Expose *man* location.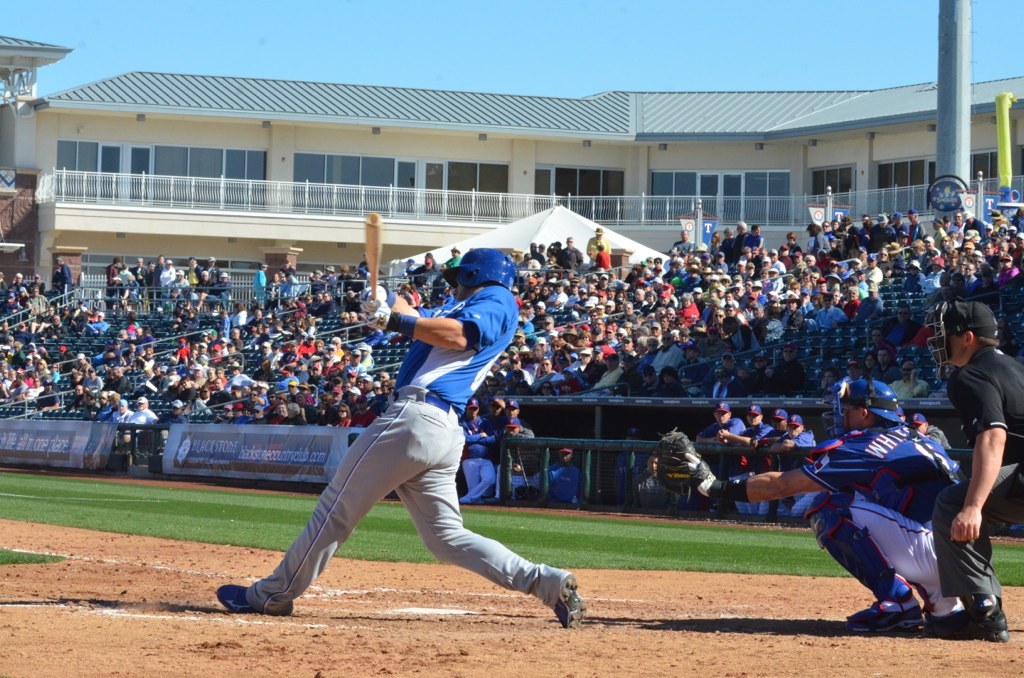
Exposed at 726 305 760 352.
